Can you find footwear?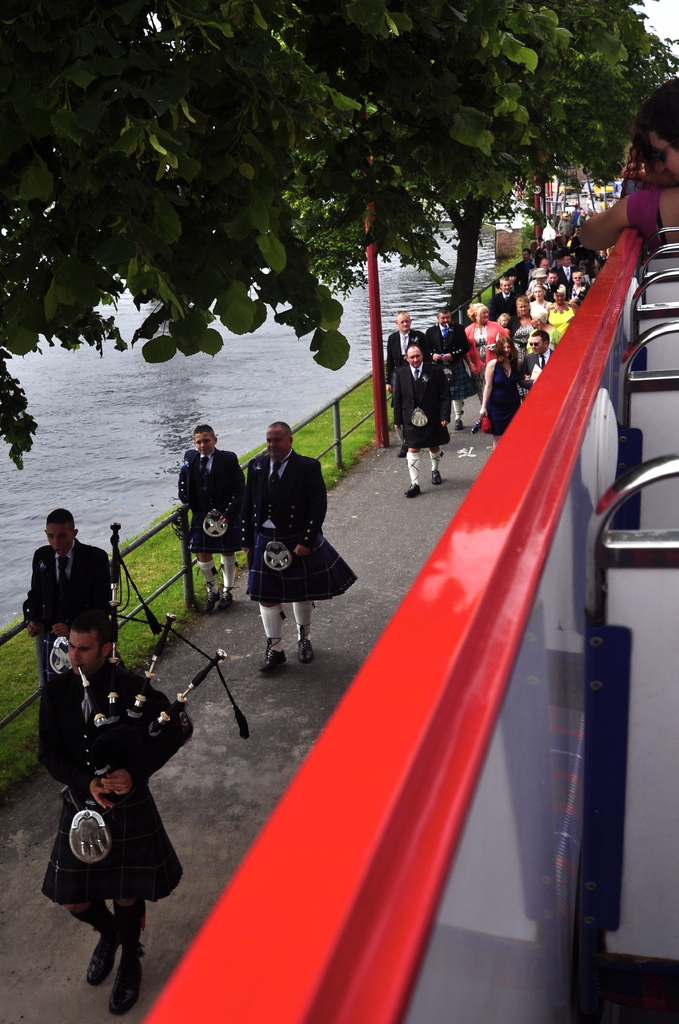
Yes, bounding box: crop(296, 627, 319, 665).
